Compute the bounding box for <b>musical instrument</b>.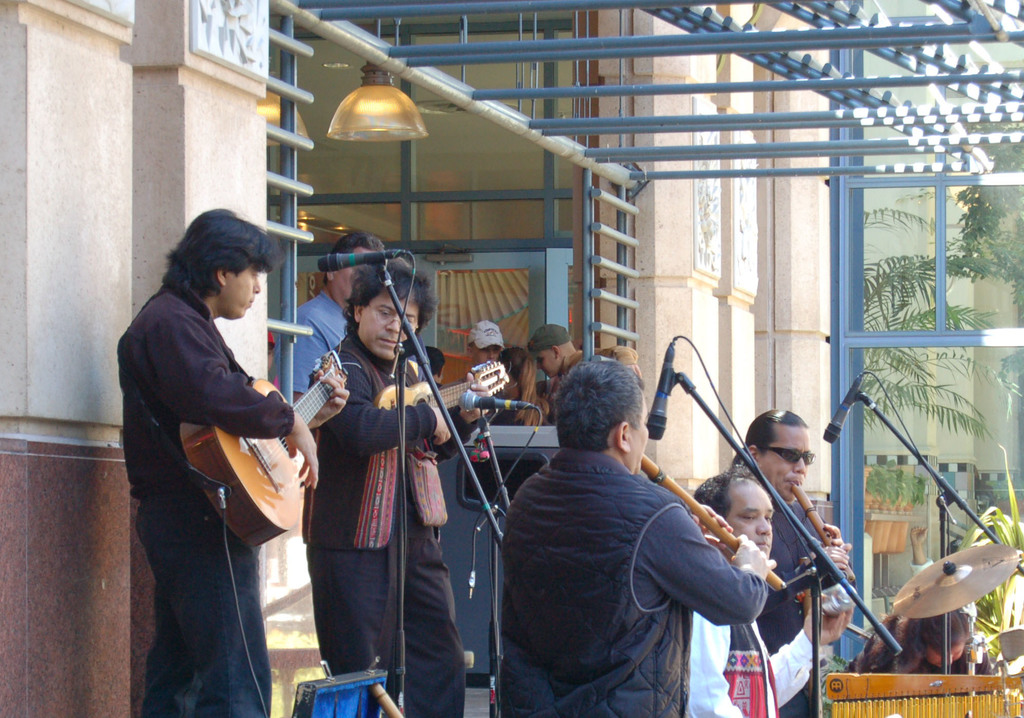
detection(365, 359, 513, 464).
